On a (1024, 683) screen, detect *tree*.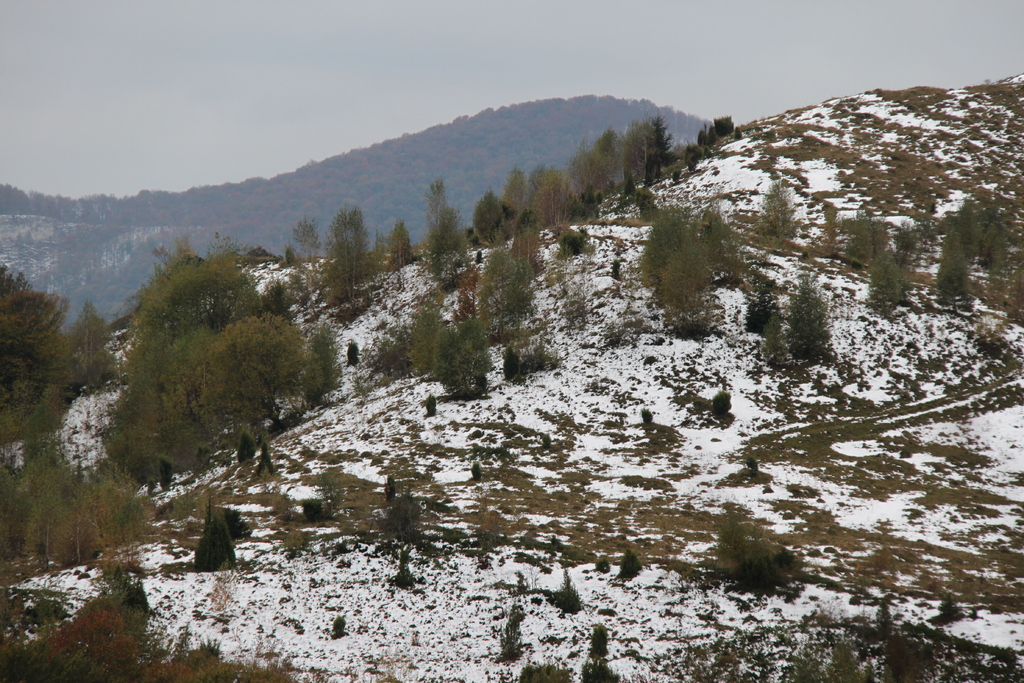
[388, 211, 426, 265].
